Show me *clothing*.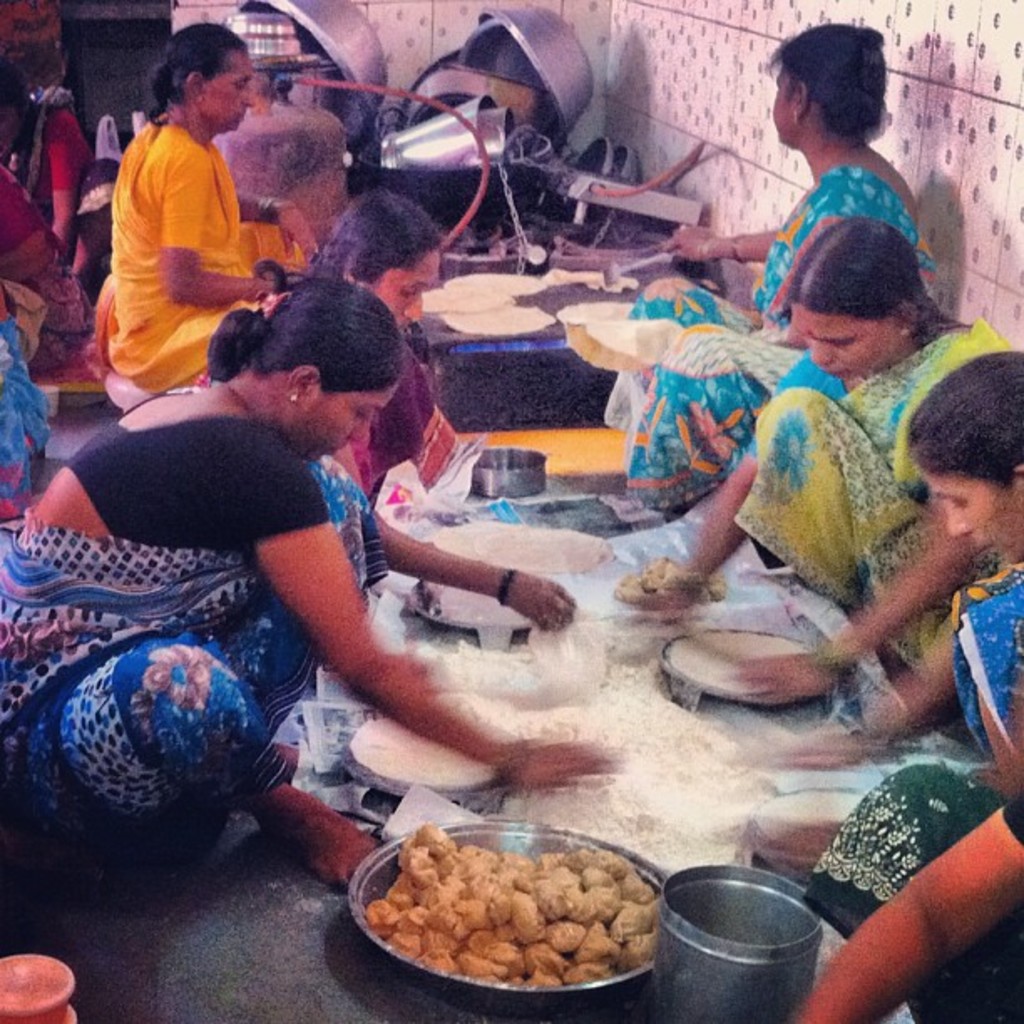
*clothing* is here: detection(0, 84, 120, 269).
